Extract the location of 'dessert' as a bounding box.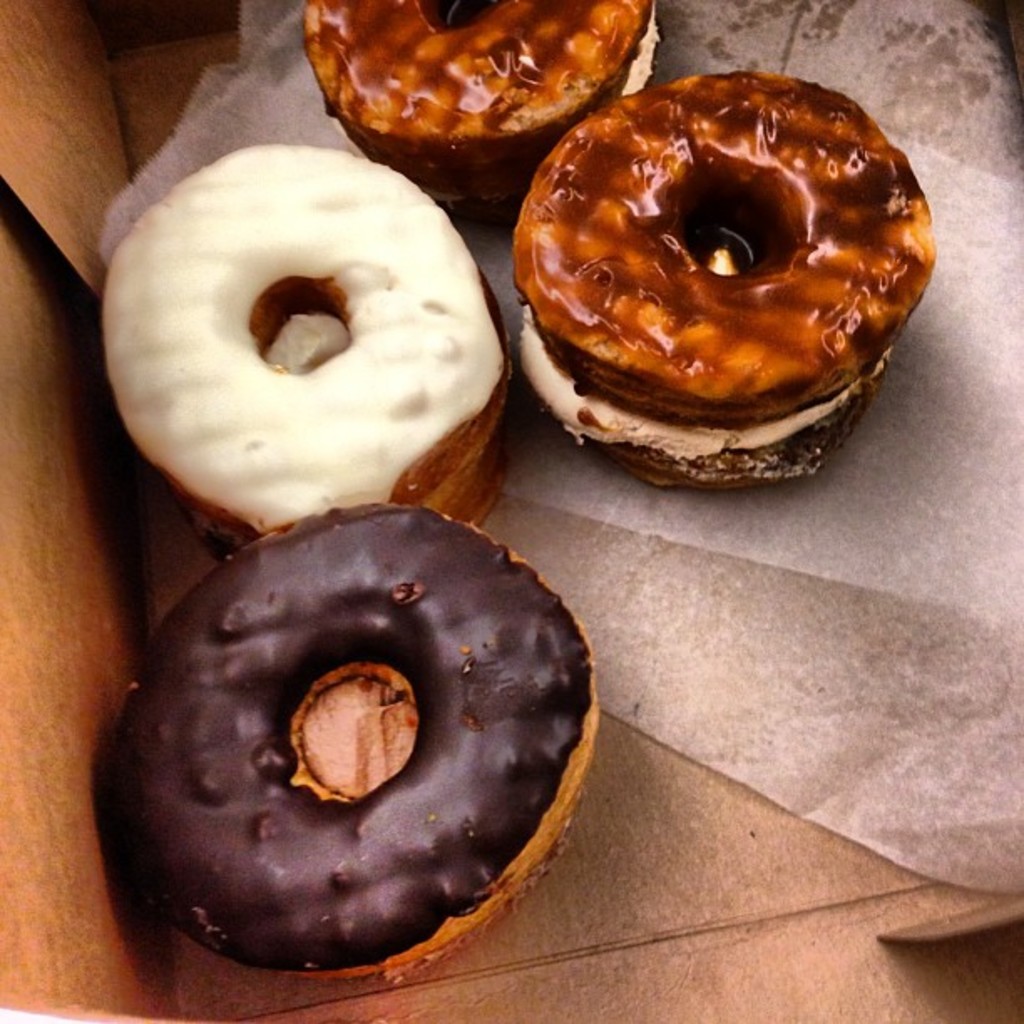
{"left": 293, "top": 0, "right": 658, "bottom": 177}.
